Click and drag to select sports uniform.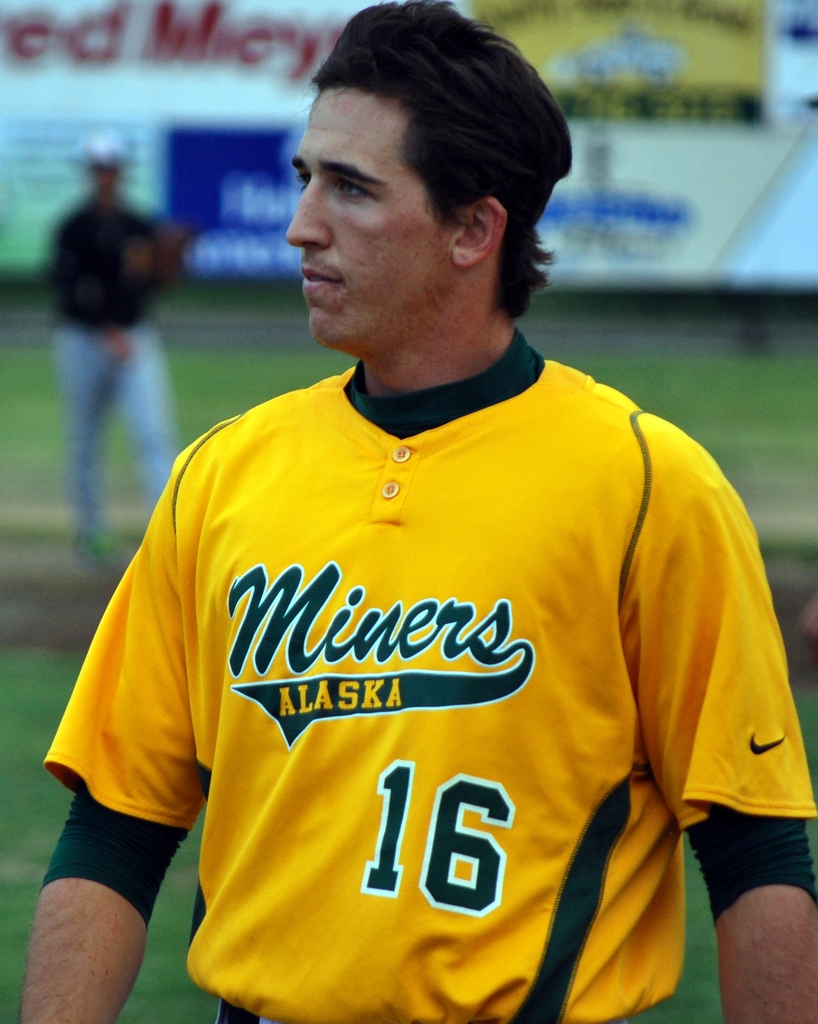
Selection: bbox(36, 49, 802, 1023).
